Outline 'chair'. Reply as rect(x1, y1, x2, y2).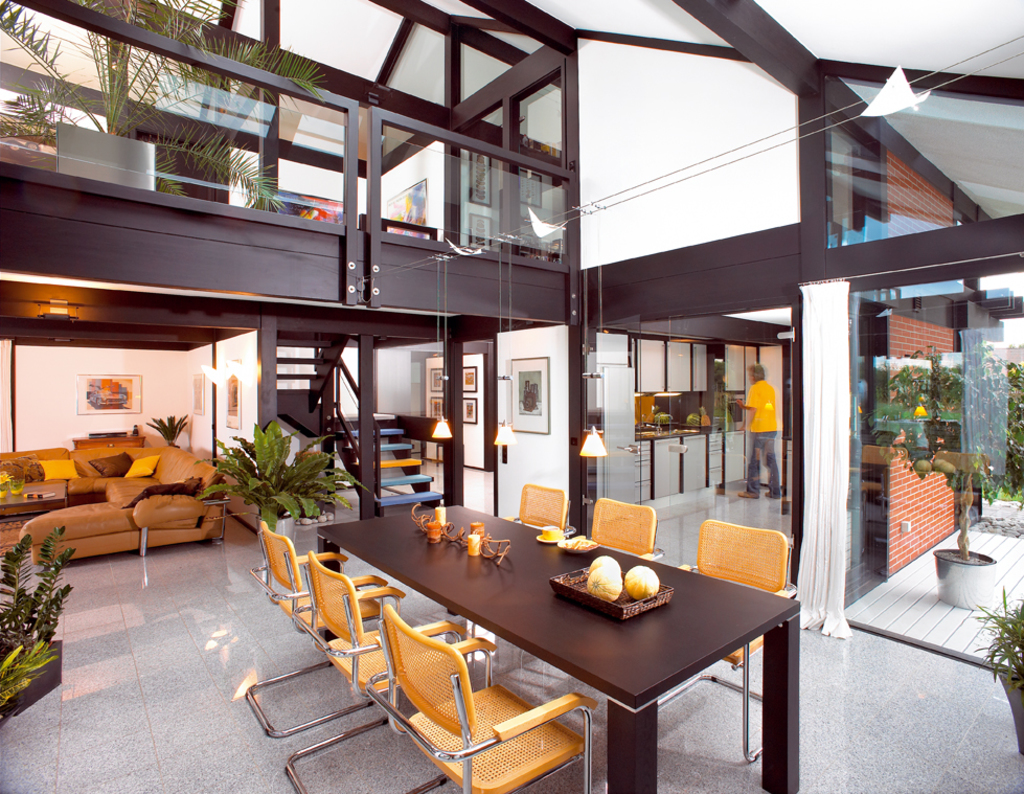
rect(280, 551, 475, 793).
